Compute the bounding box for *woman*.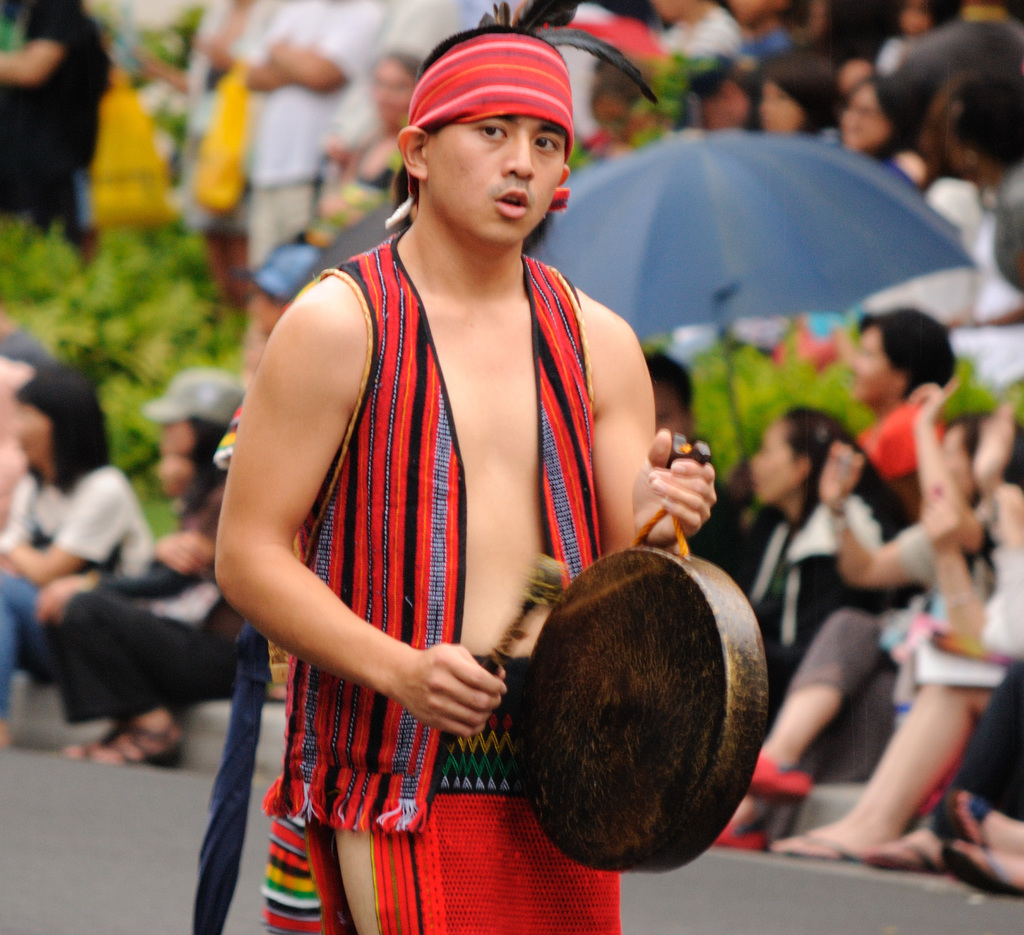
Rect(0, 373, 147, 749).
